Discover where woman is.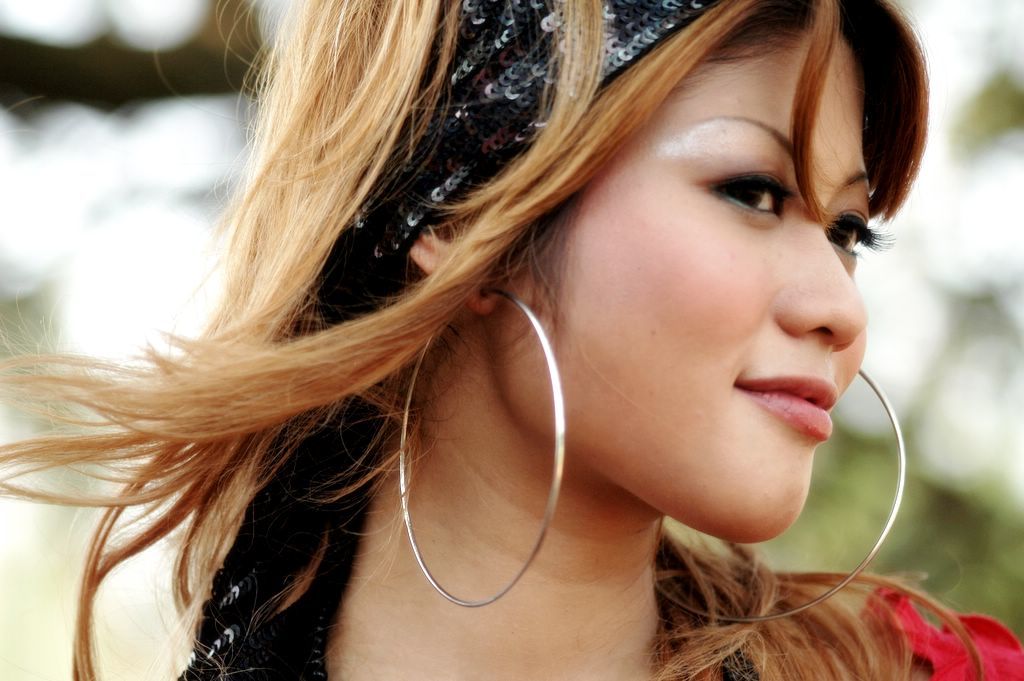
Discovered at [left=54, top=0, right=904, bottom=669].
